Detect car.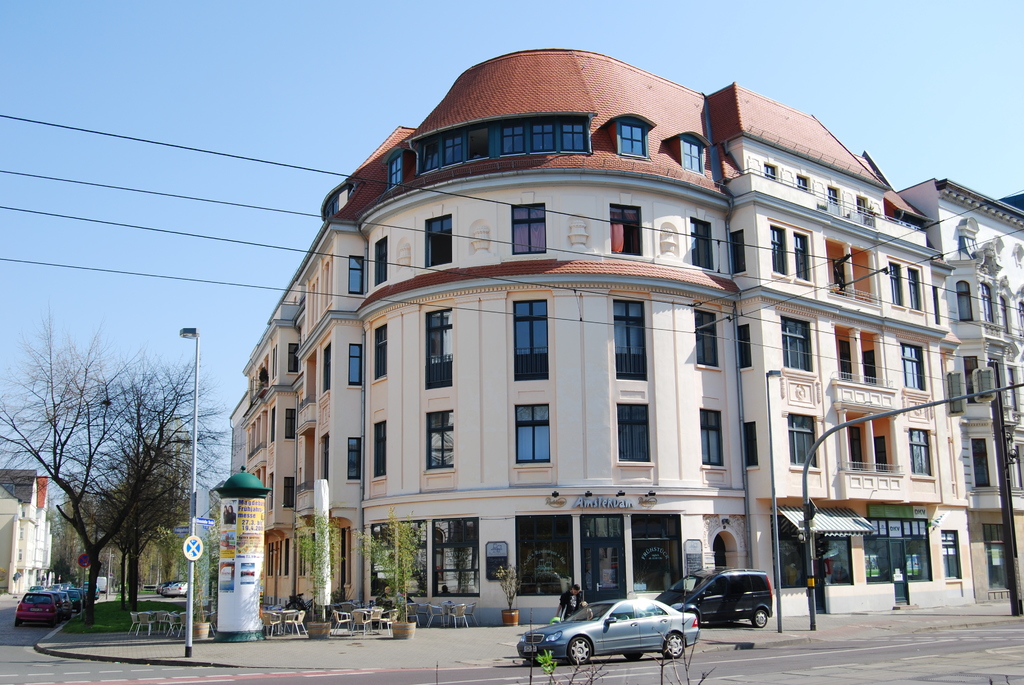
Detected at bbox=(520, 602, 705, 674).
